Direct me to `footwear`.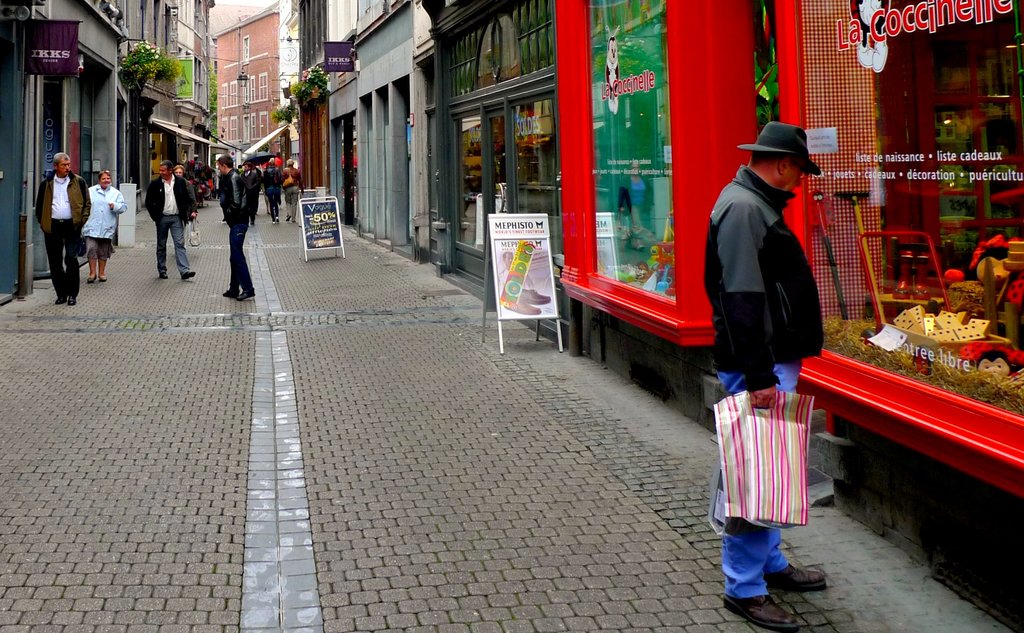
Direction: pyautogui.locateOnScreen(275, 217, 278, 222).
